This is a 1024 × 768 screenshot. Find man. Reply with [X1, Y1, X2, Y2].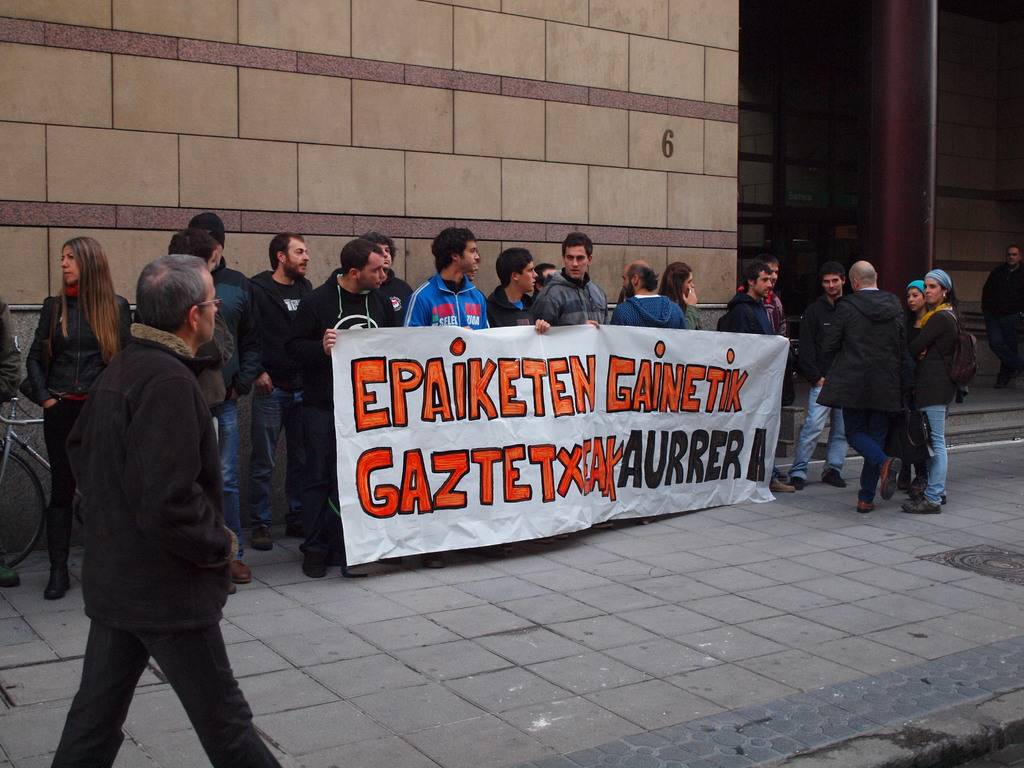
[483, 248, 553, 333].
